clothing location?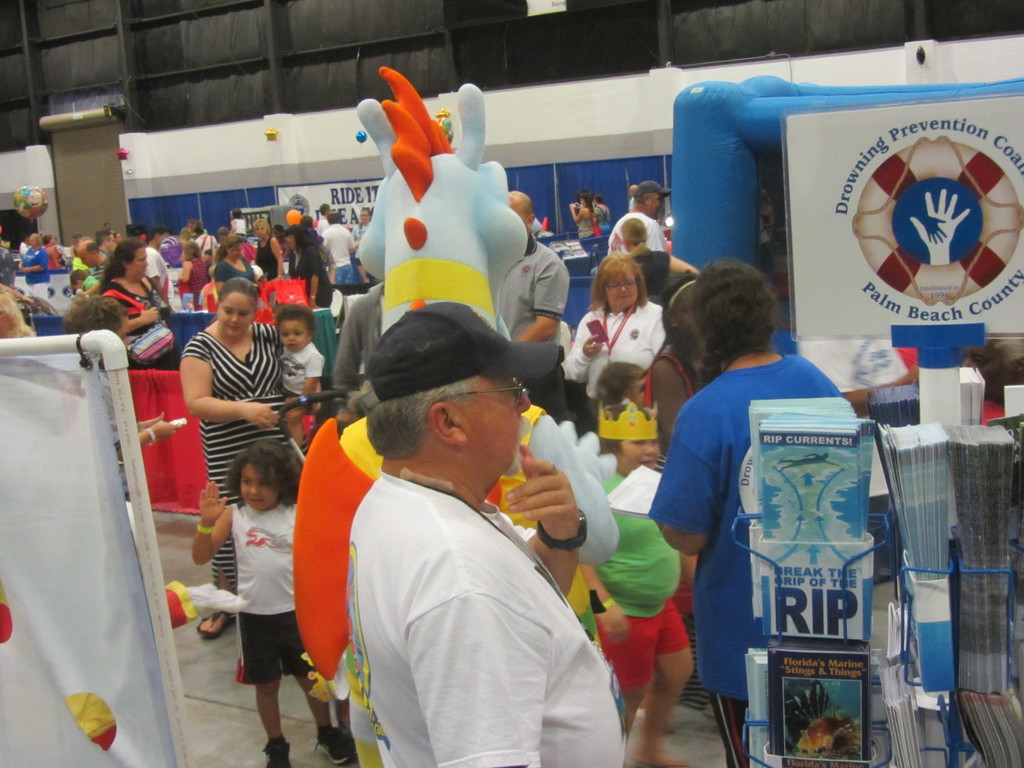
<region>646, 356, 841, 767</region>
